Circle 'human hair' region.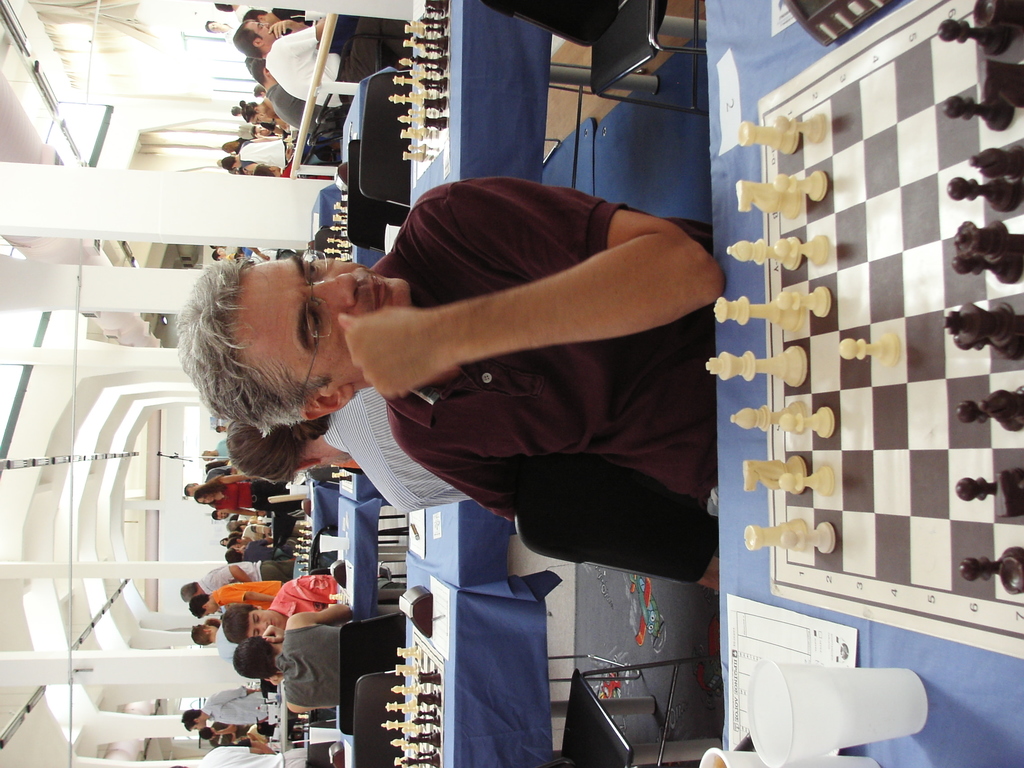
Region: select_region(237, 637, 275, 684).
